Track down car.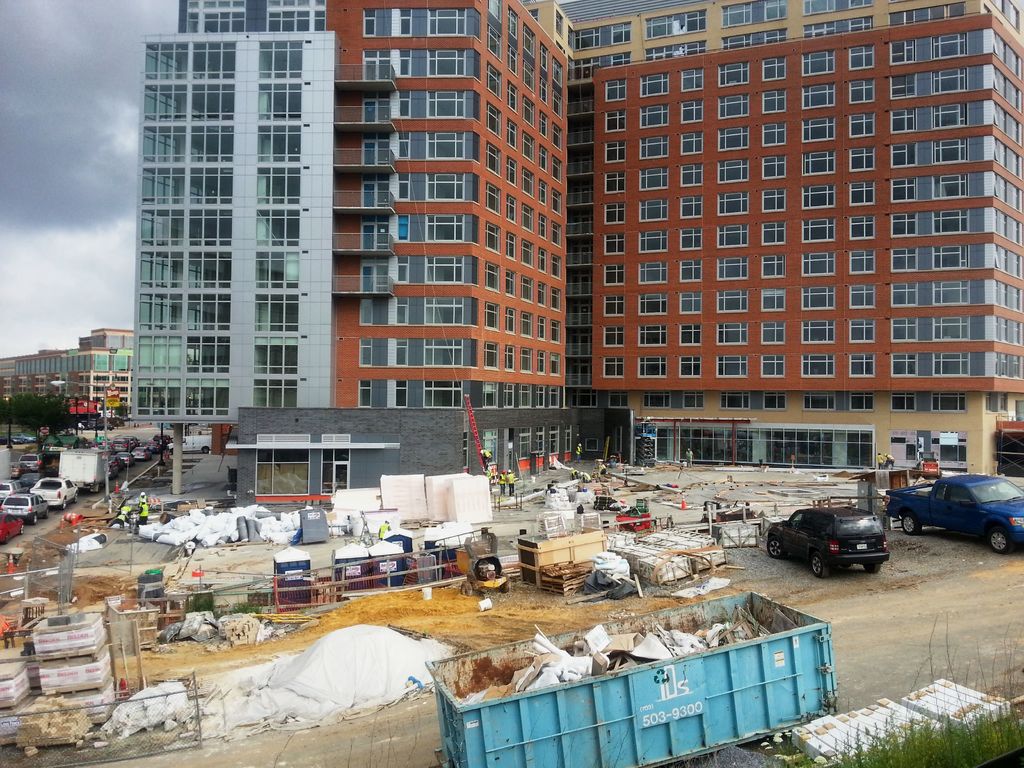
Tracked to box(884, 474, 1023, 554).
